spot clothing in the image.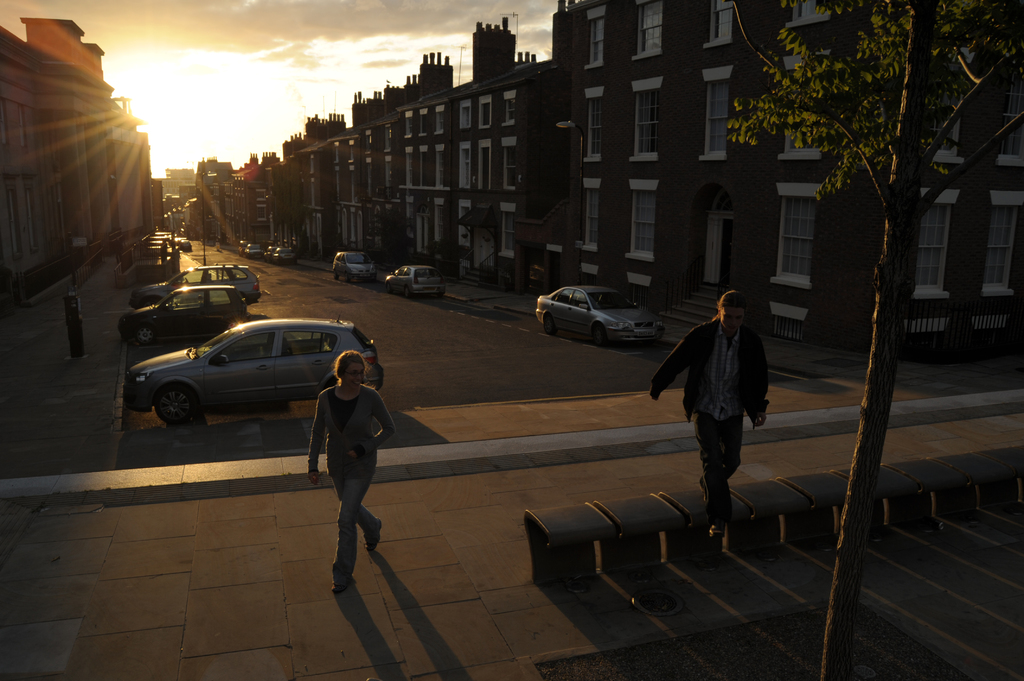
clothing found at box=[307, 381, 397, 583].
